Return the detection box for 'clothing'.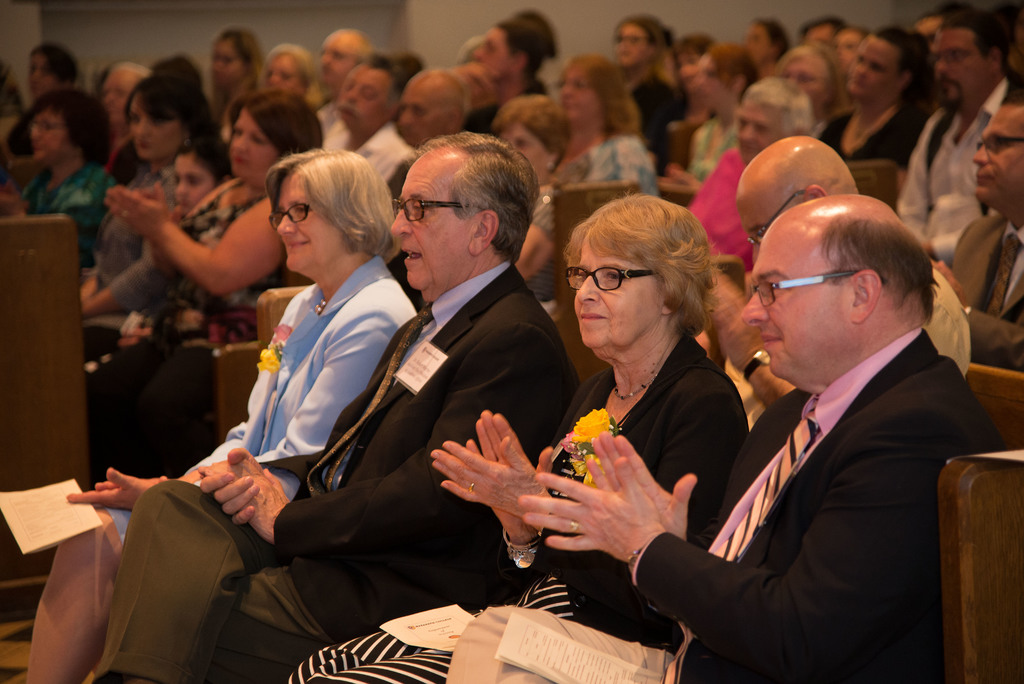
(285,321,746,683).
